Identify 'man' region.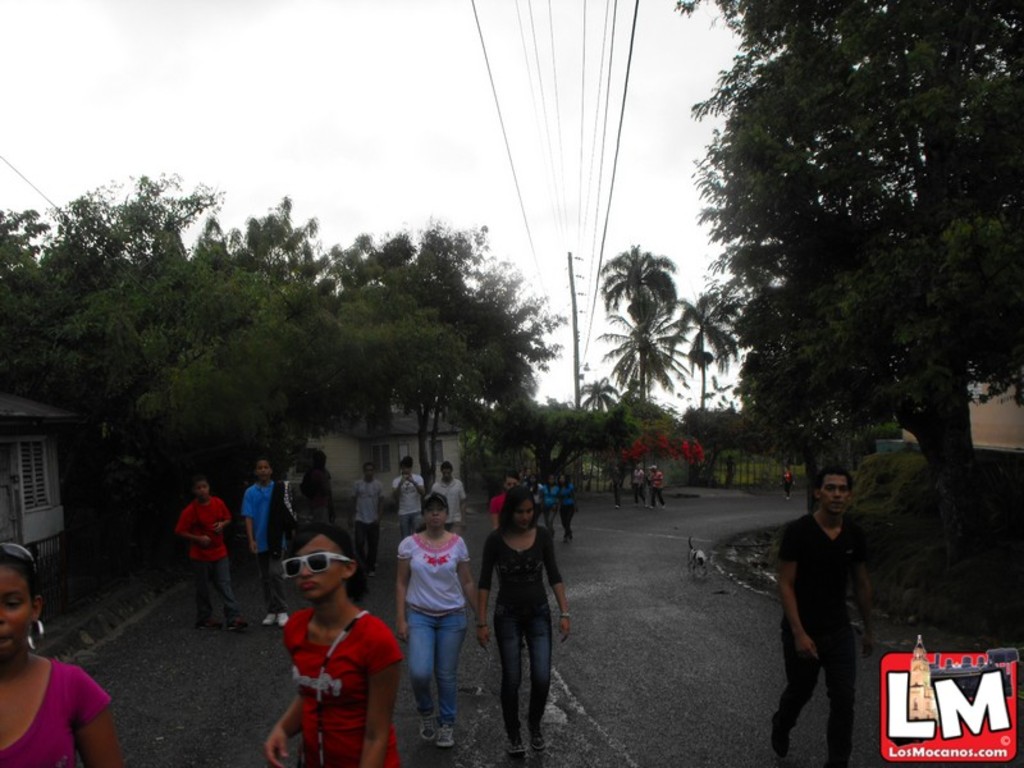
Region: BBox(648, 465, 664, 506).
